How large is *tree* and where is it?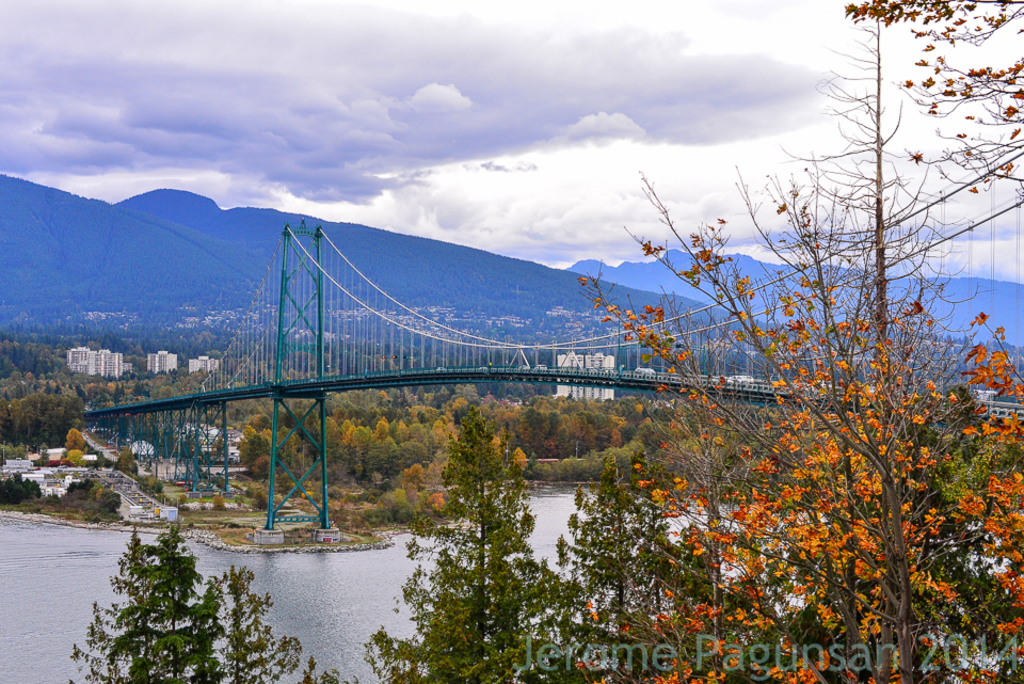
Bounding box: x1=838, y1=0, x2=1023, y2=191.
